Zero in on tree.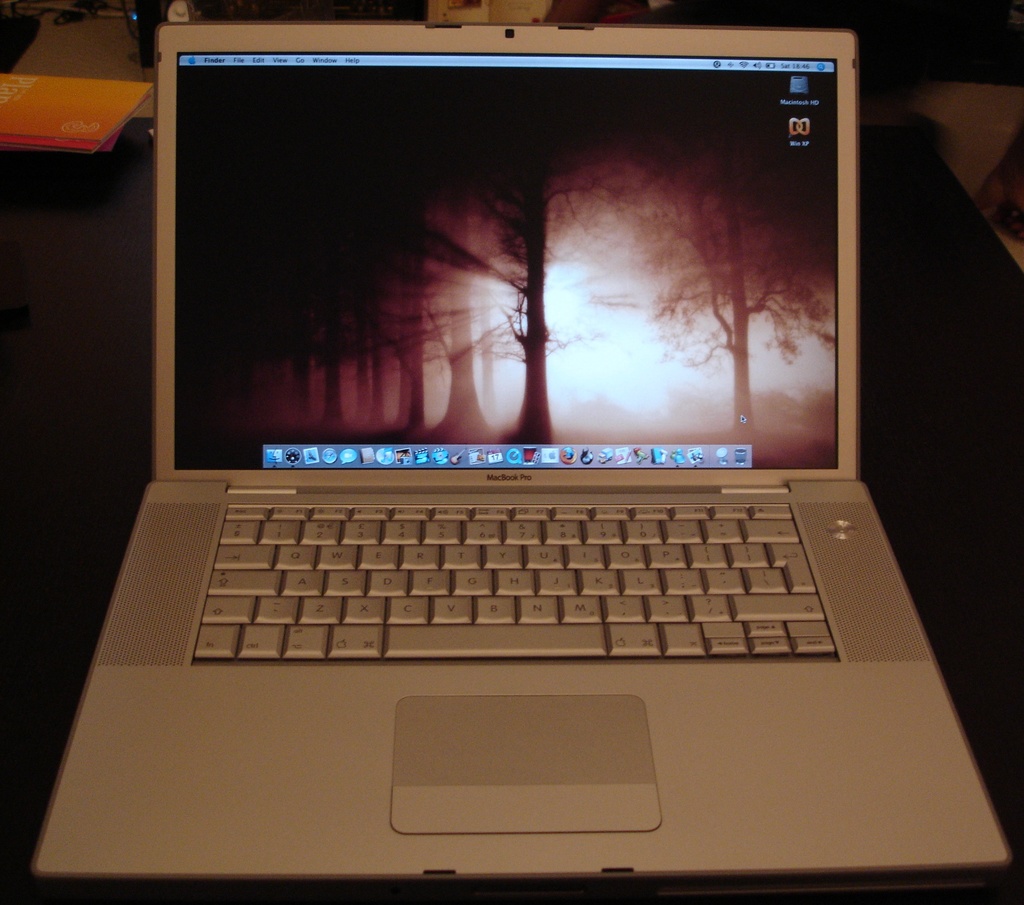
Zeroed in: l=218, t=57, r=596, b=440.
